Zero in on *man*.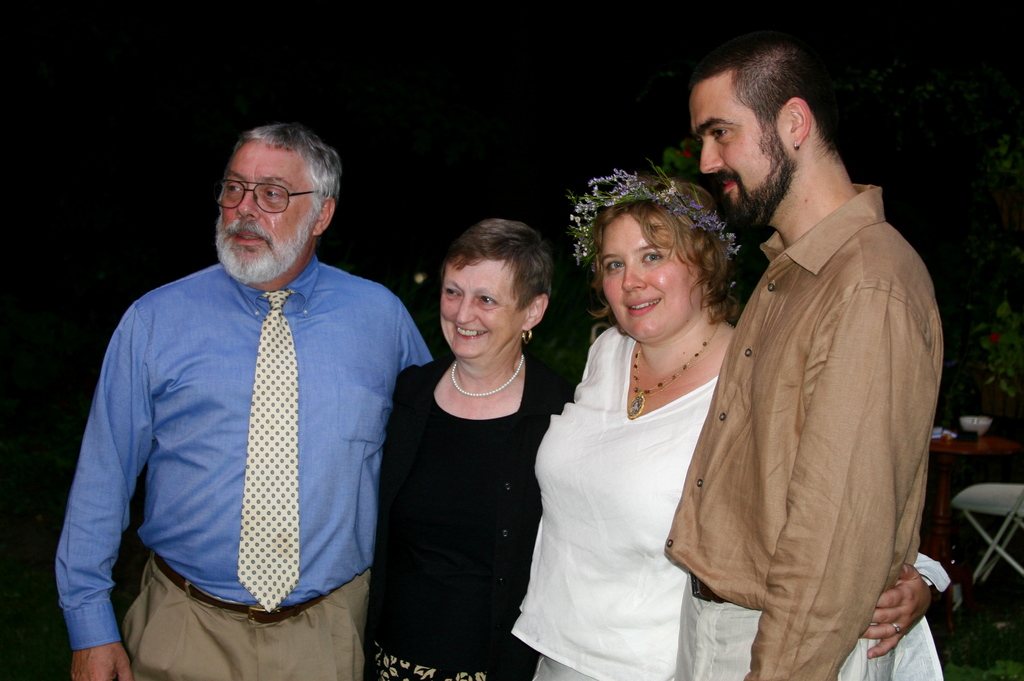
Zeroed in: l=52, t=113, r=424, b=680.
